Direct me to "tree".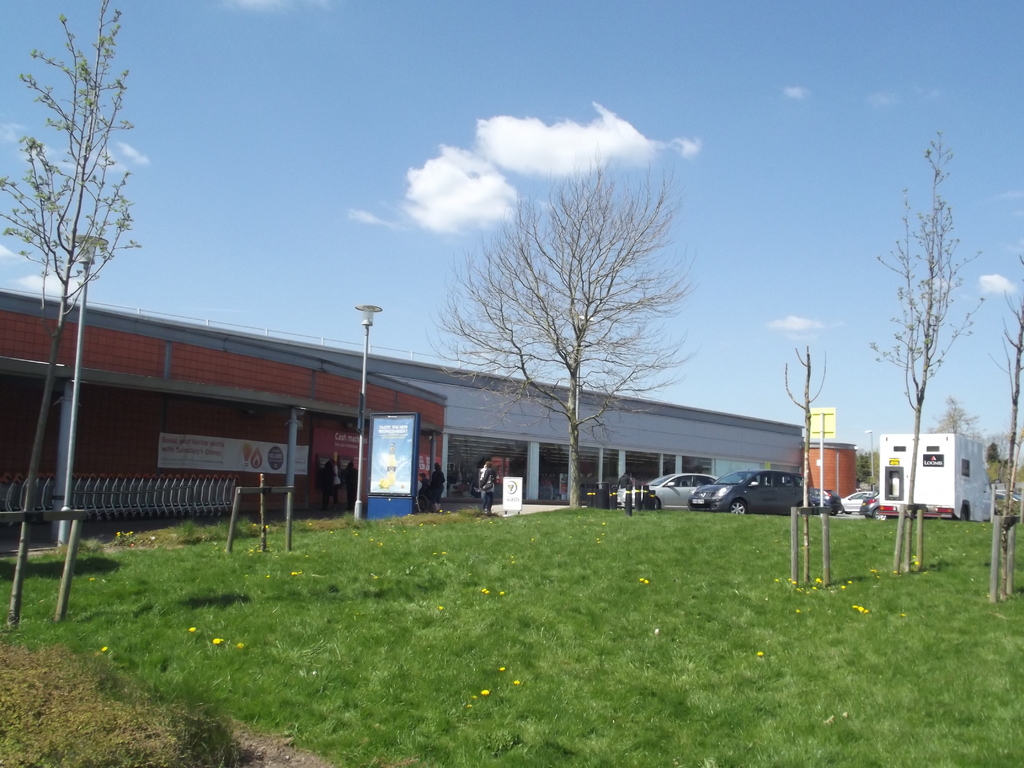
Direction: [left=0, top=0, right=145, bottom=631].
